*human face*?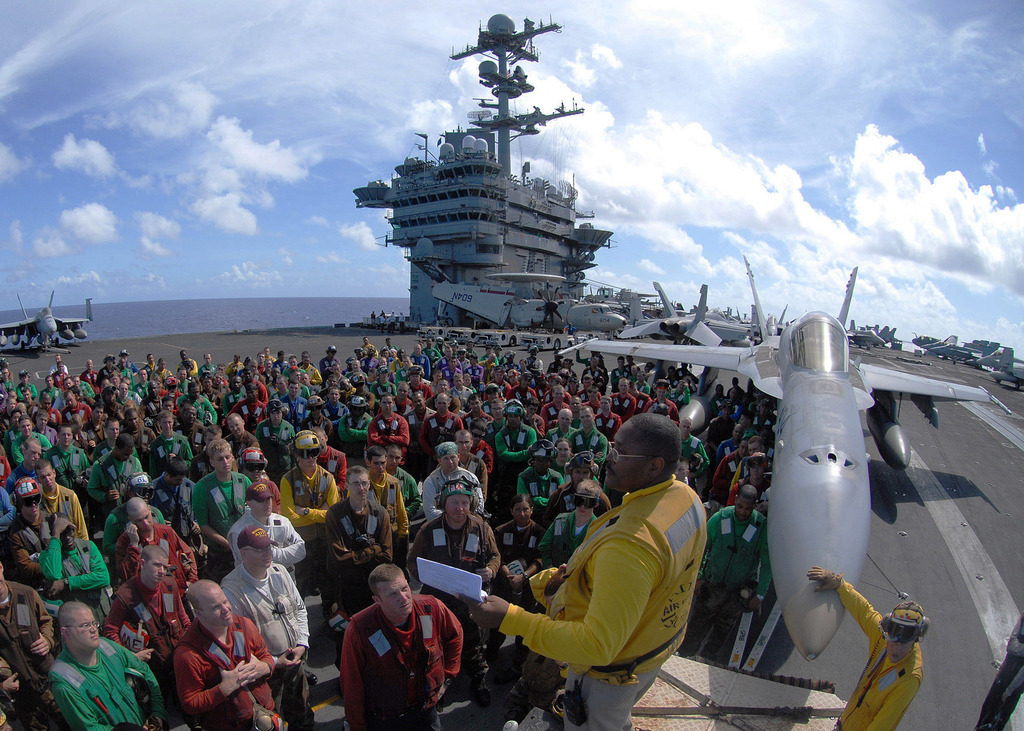
x1=576 y1=504 x2=592 y2=518
